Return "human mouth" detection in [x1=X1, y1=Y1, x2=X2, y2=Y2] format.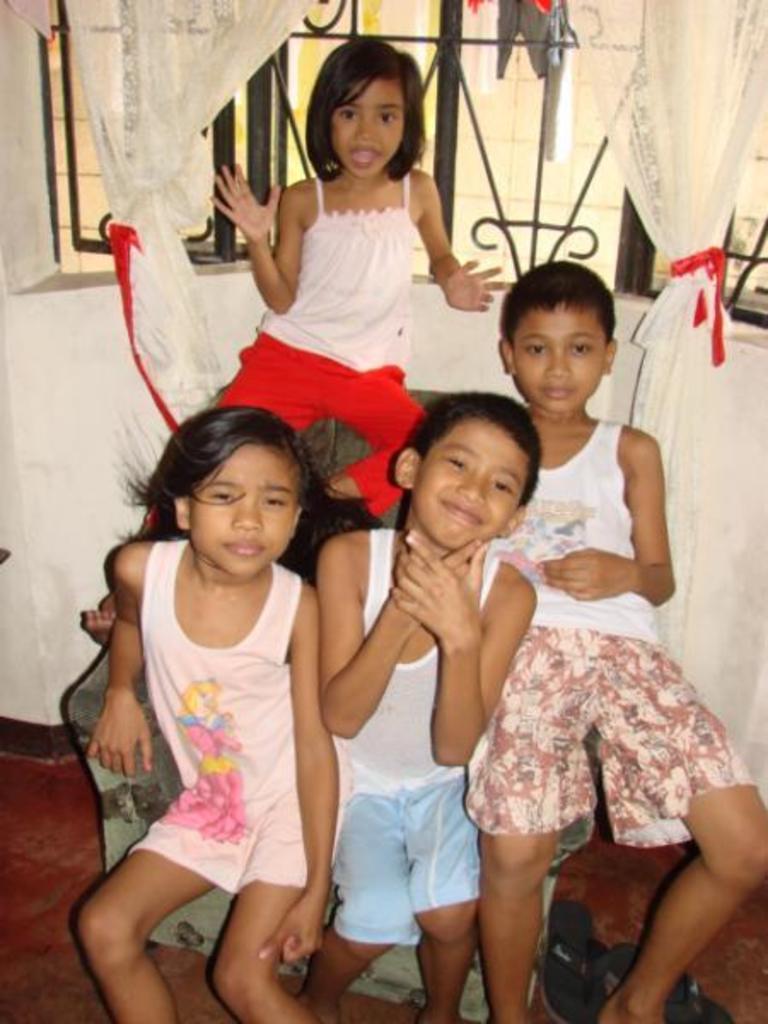
[x1=445, y1=492, x2=481, y2=524].
